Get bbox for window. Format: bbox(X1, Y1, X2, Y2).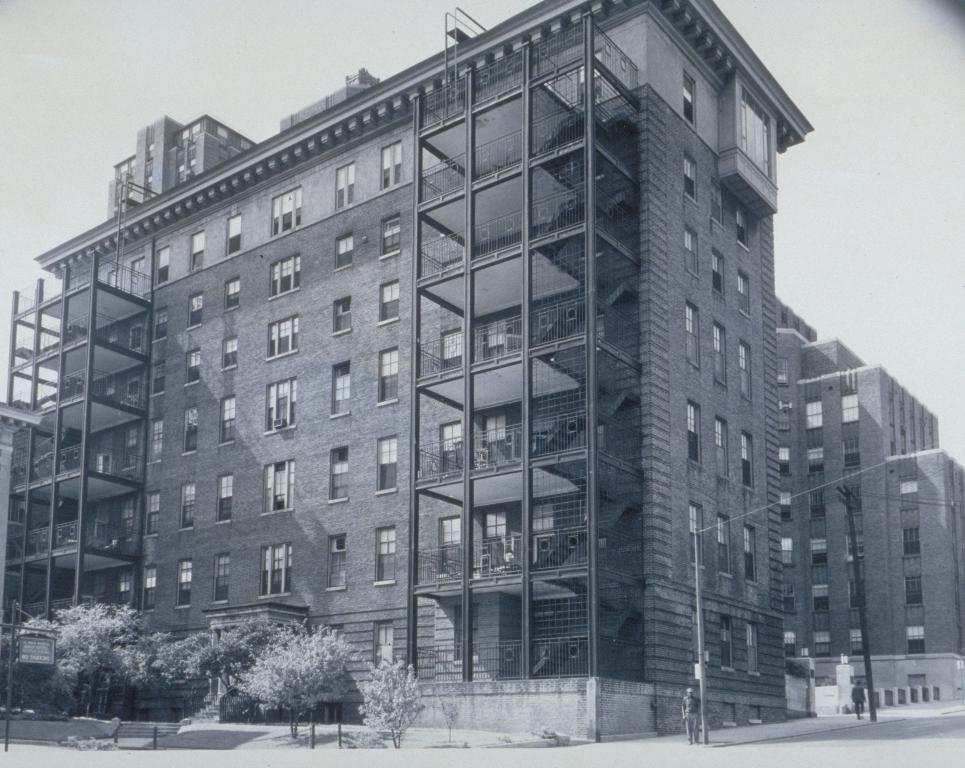
bbox(811, 537, 827, 566).
